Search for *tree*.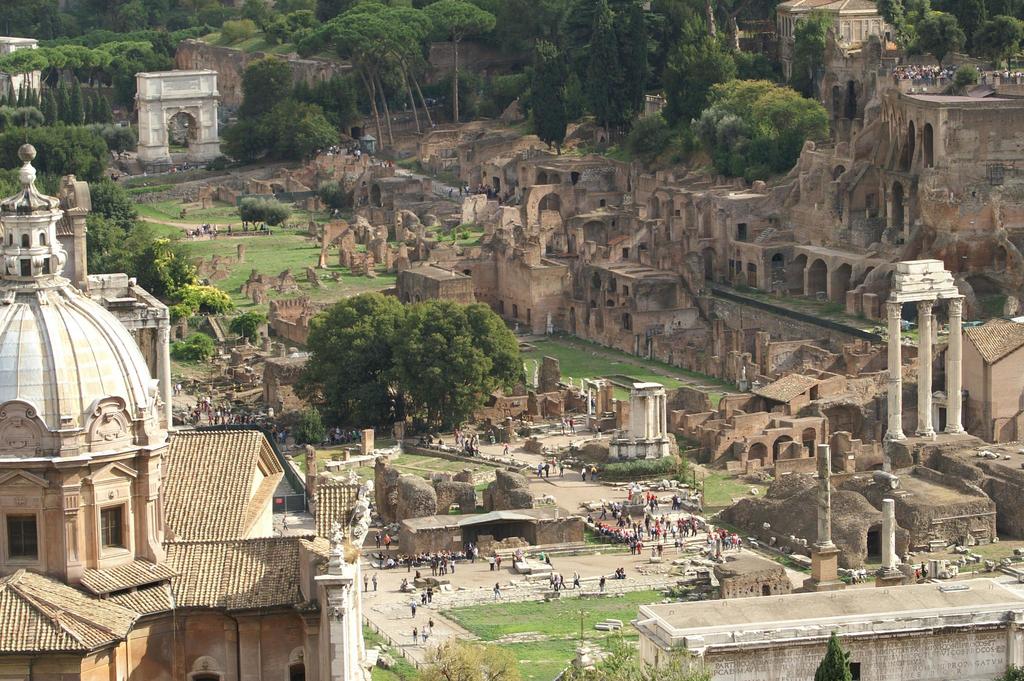
Found at <box>236,189,290,228</box>.
